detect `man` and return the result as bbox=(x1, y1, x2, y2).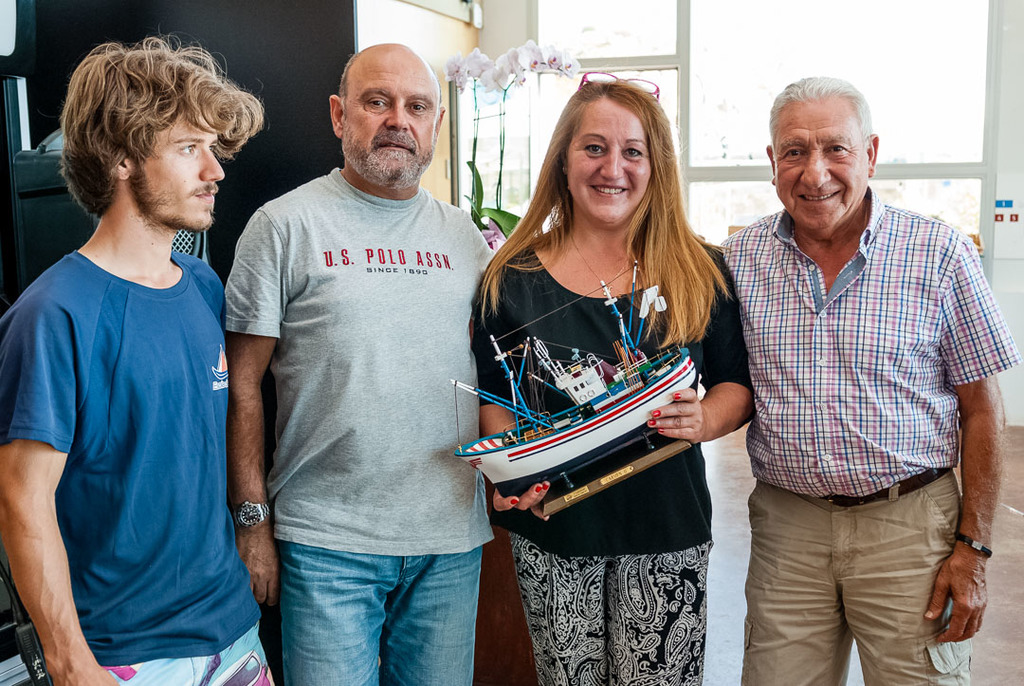
bbox=(0, 34, 271, 685).
